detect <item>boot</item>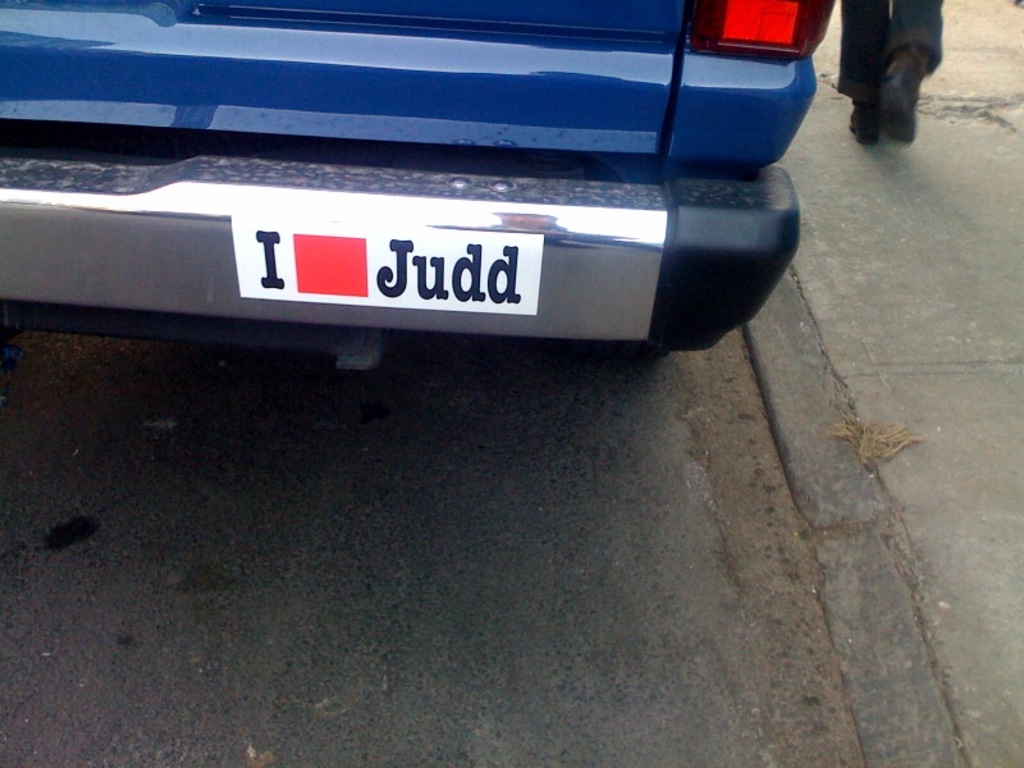
847,102,881,145
